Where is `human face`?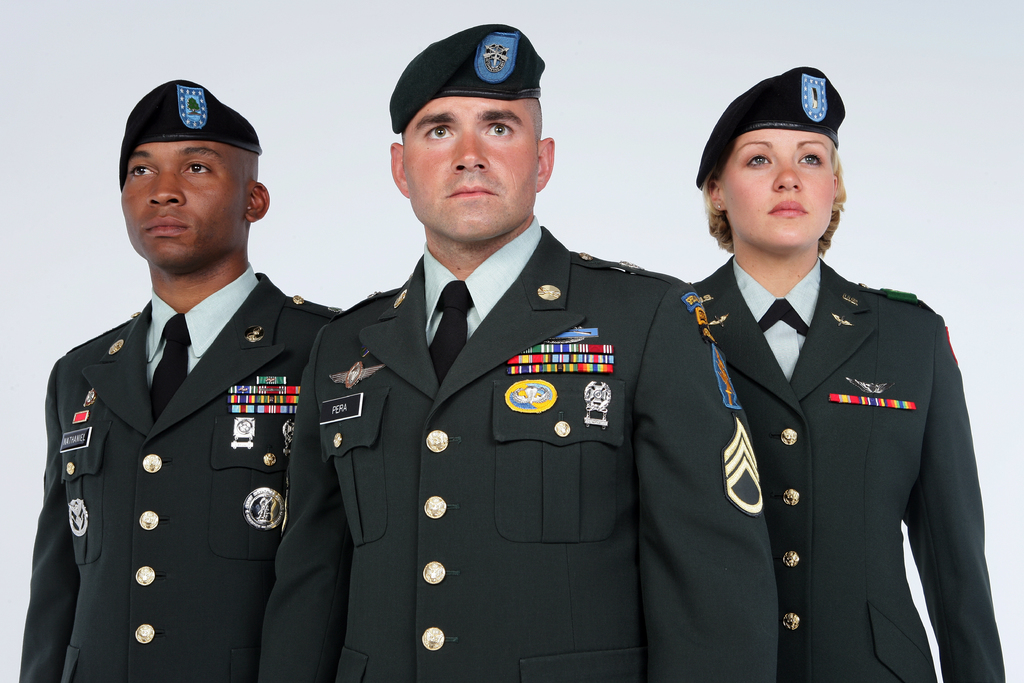
730, 129, 835, 248.
